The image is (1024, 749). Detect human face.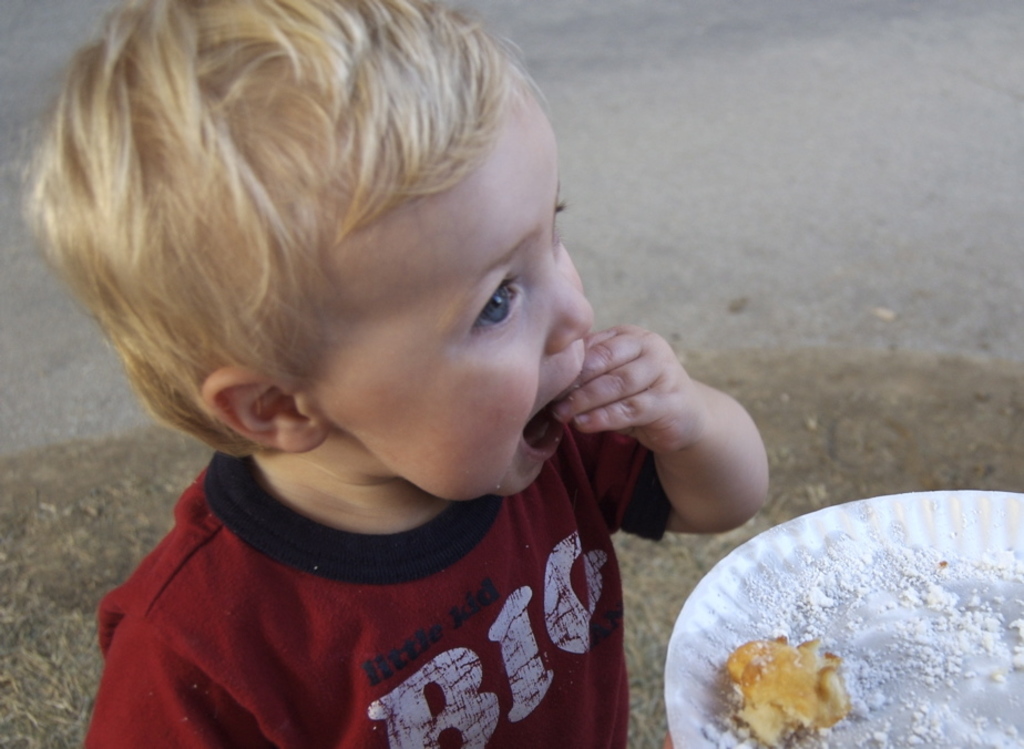
Detection: (x1=297, y1=59, x2=595, y2=503).
